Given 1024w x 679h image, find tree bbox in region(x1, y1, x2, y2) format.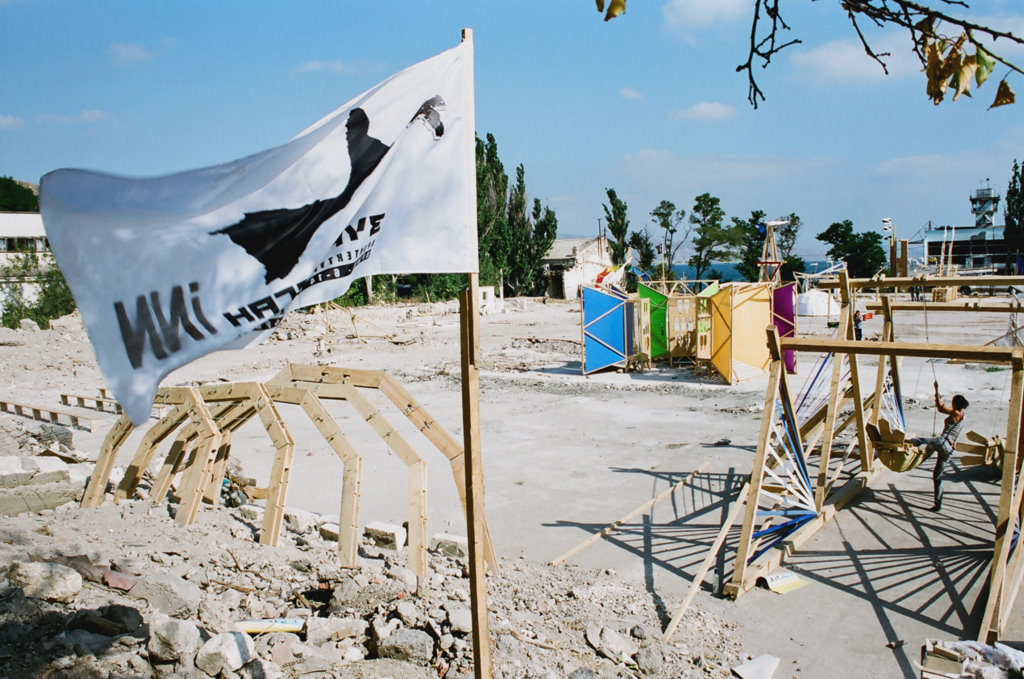
region(601, 187, 627, 264).
